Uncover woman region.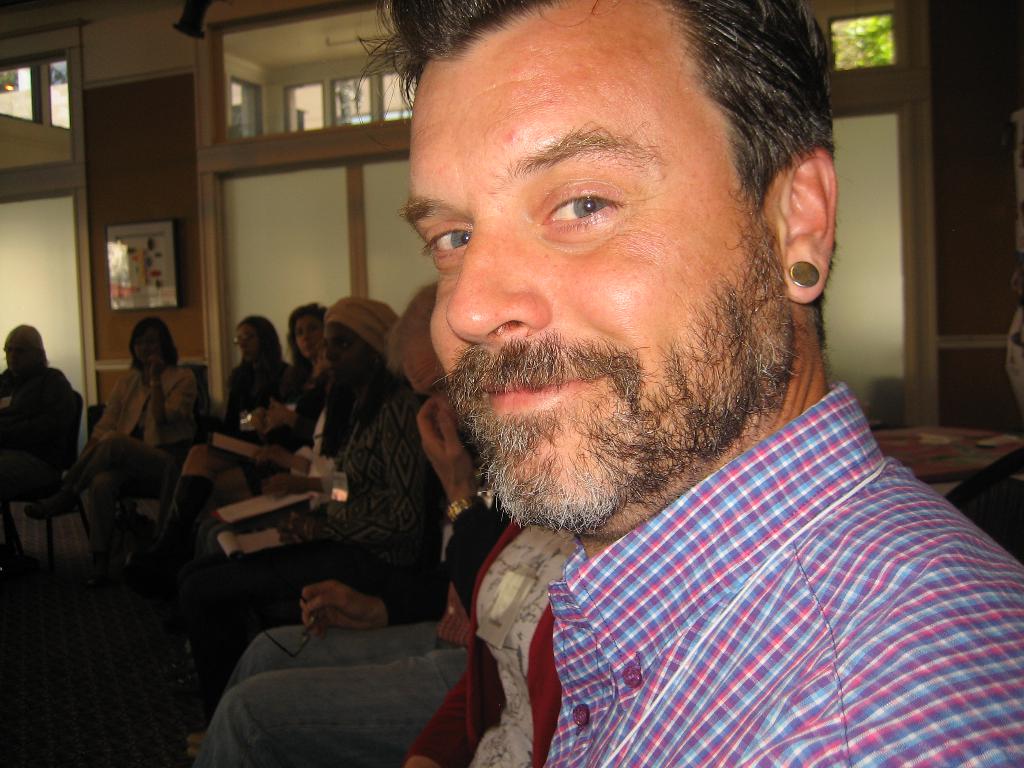
Uncovered: 239/294/320/475.
